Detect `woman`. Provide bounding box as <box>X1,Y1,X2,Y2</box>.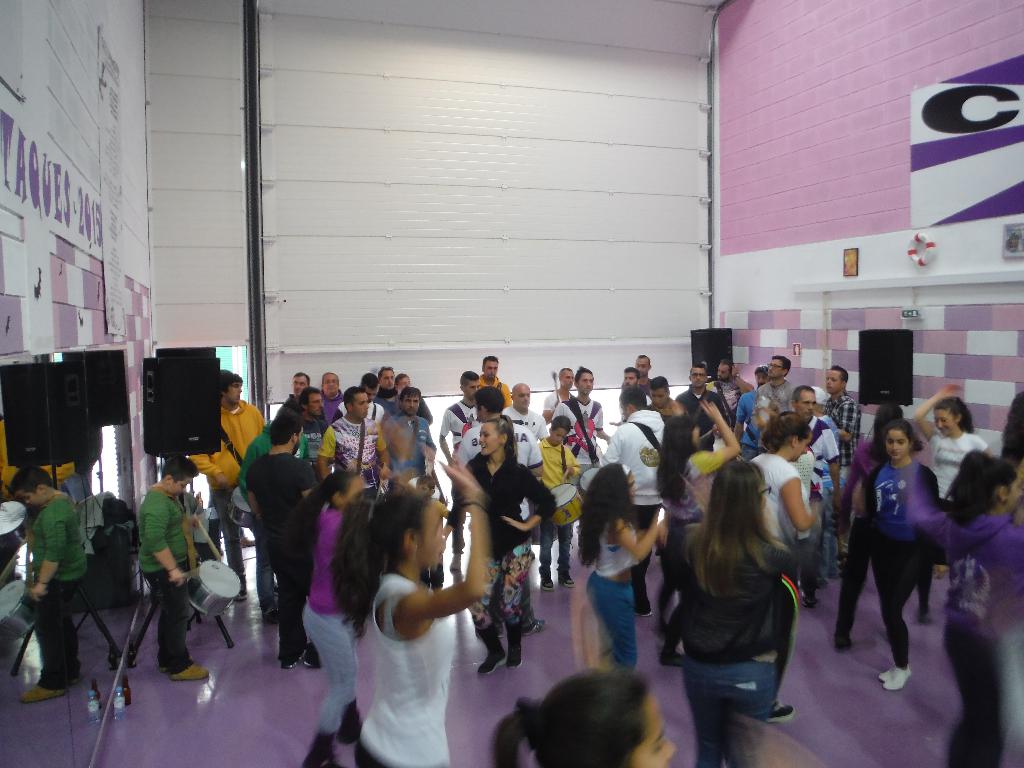
<box>570,459,662,680</box>.
